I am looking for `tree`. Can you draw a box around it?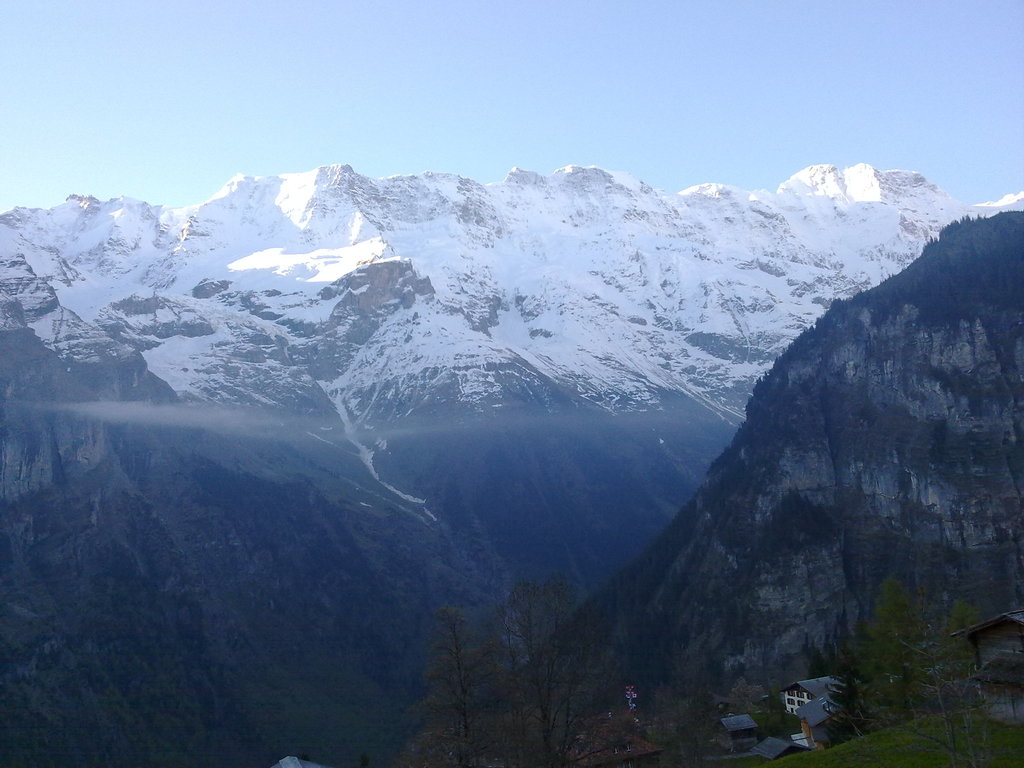
Sure, the bounding box is rect(865, 588, 971, 700).
